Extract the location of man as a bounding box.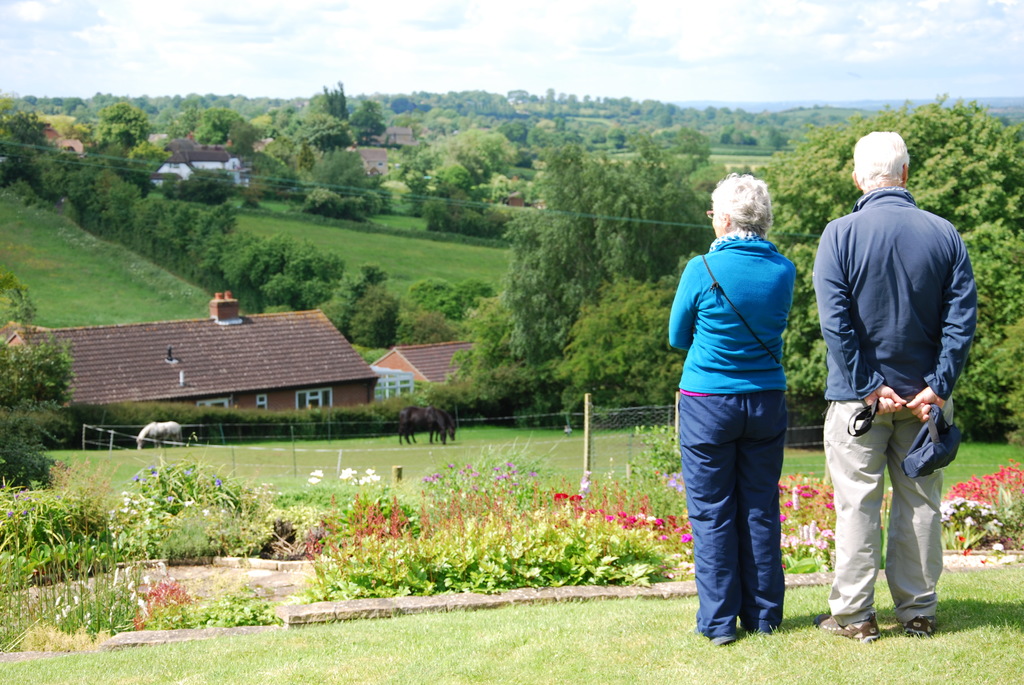
809,122,975,636.
